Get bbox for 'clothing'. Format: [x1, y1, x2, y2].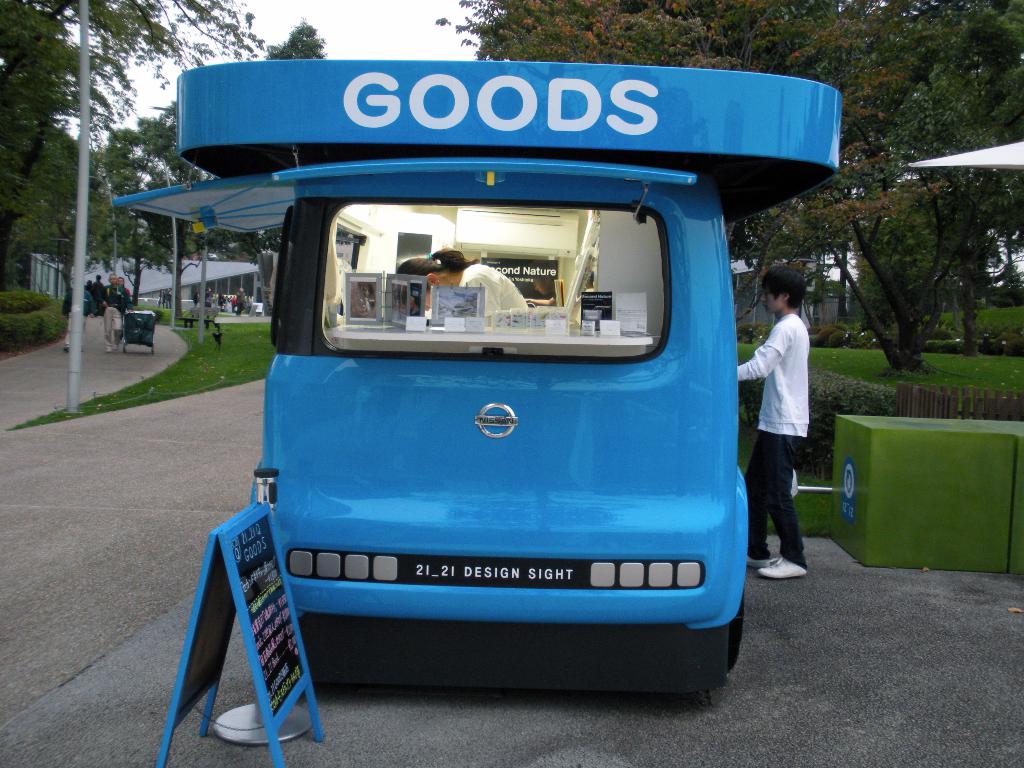
[733, 305, 813, 568].
